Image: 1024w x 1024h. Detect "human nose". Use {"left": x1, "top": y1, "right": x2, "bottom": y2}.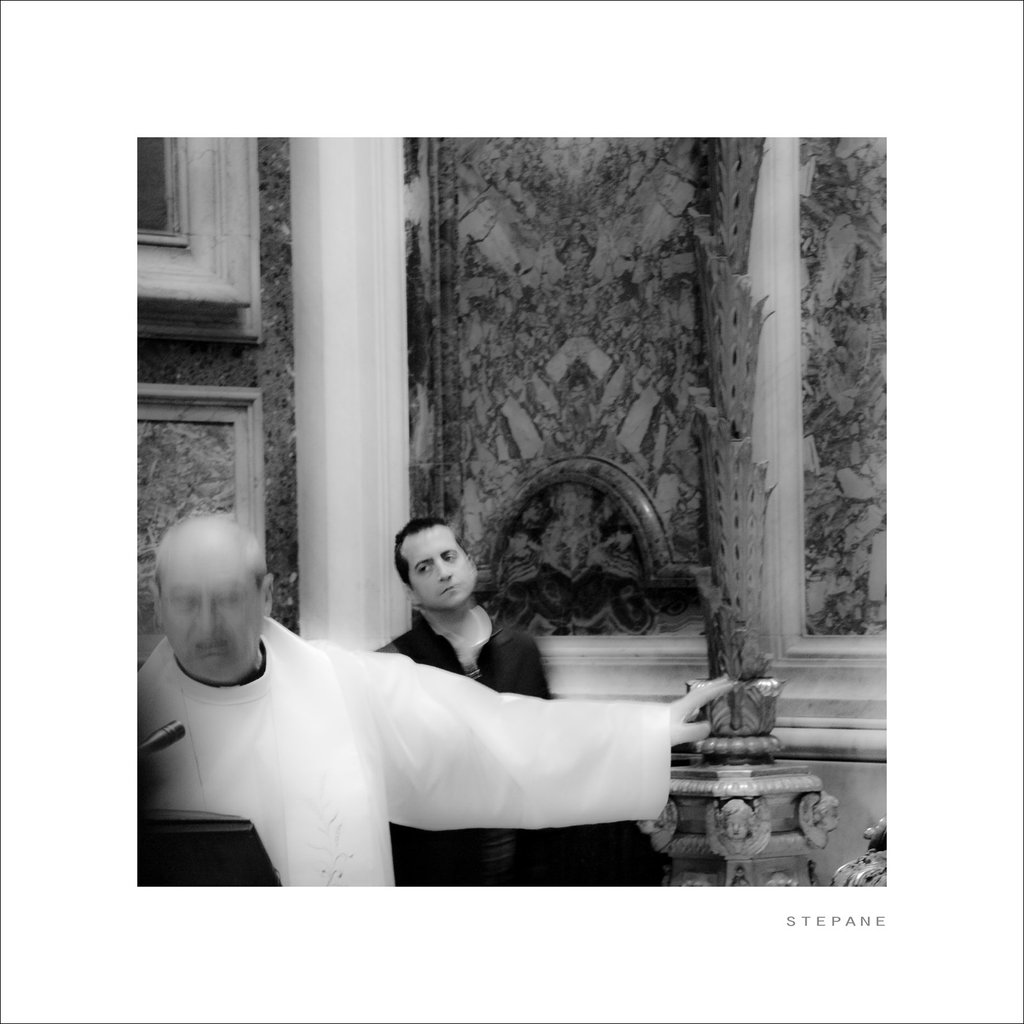
{"left": 193, "top": 598, "right": 225, "bottom": 641}.
